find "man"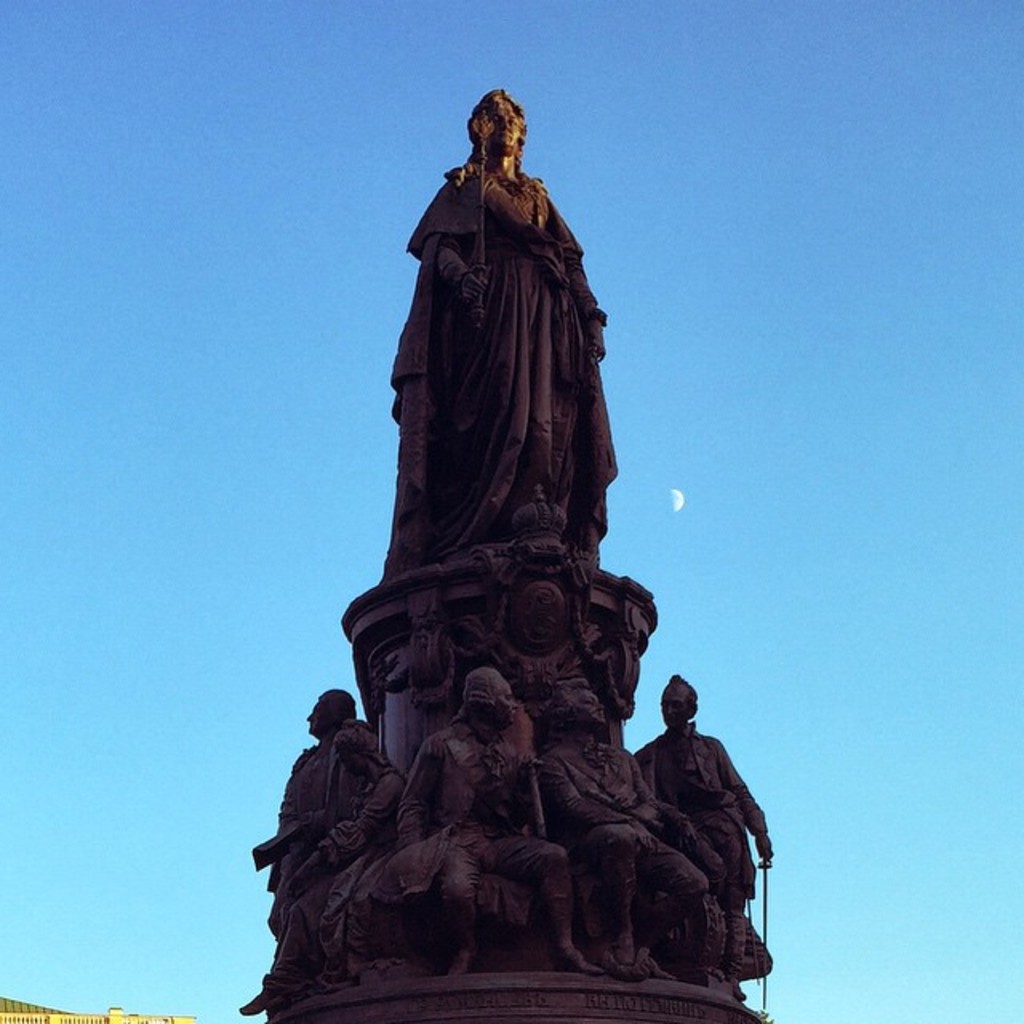
locate(541, 675, 710, 966)
